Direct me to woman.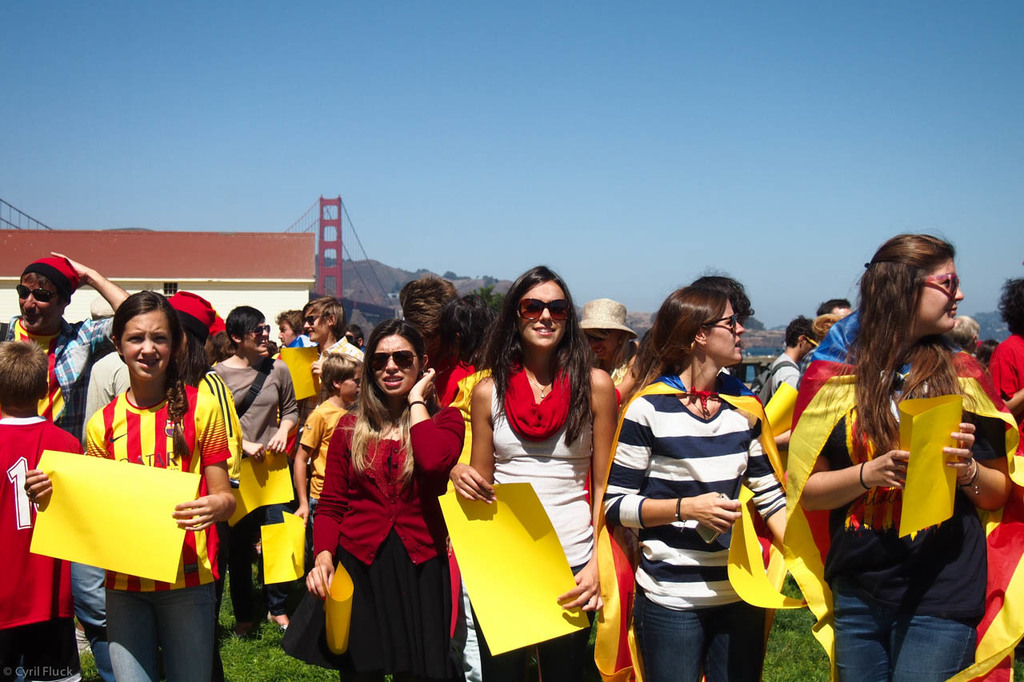
Direction: (302,319,468,681).
